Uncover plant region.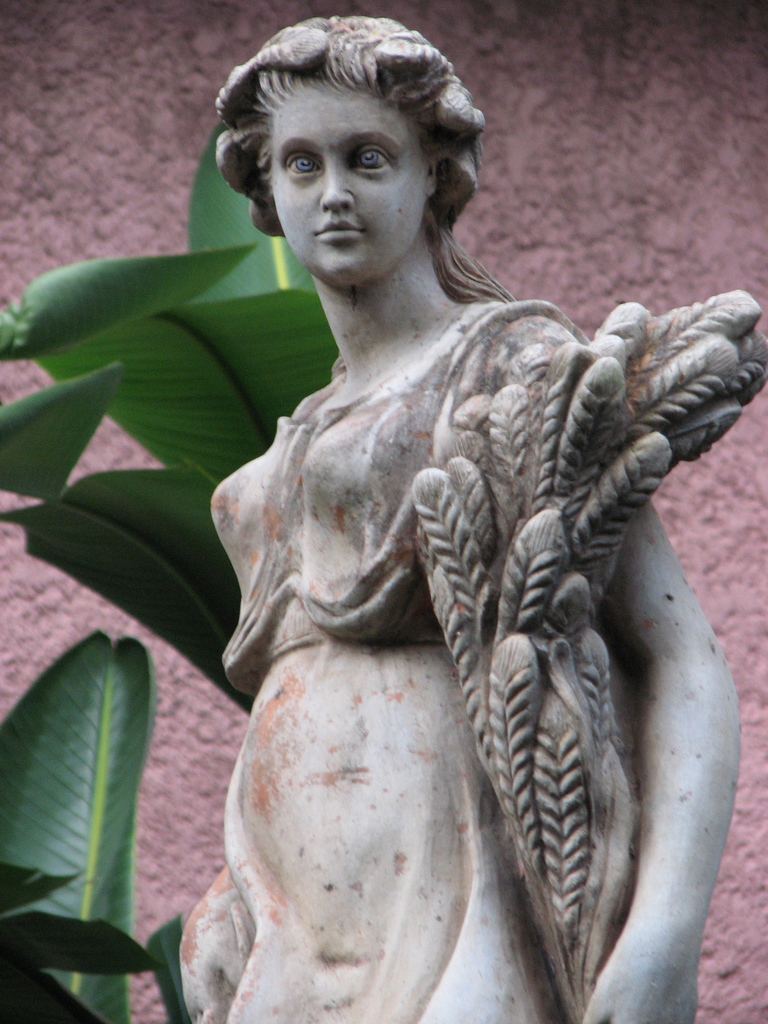
Uncovered: rect(0, 620, 200, 1023).
